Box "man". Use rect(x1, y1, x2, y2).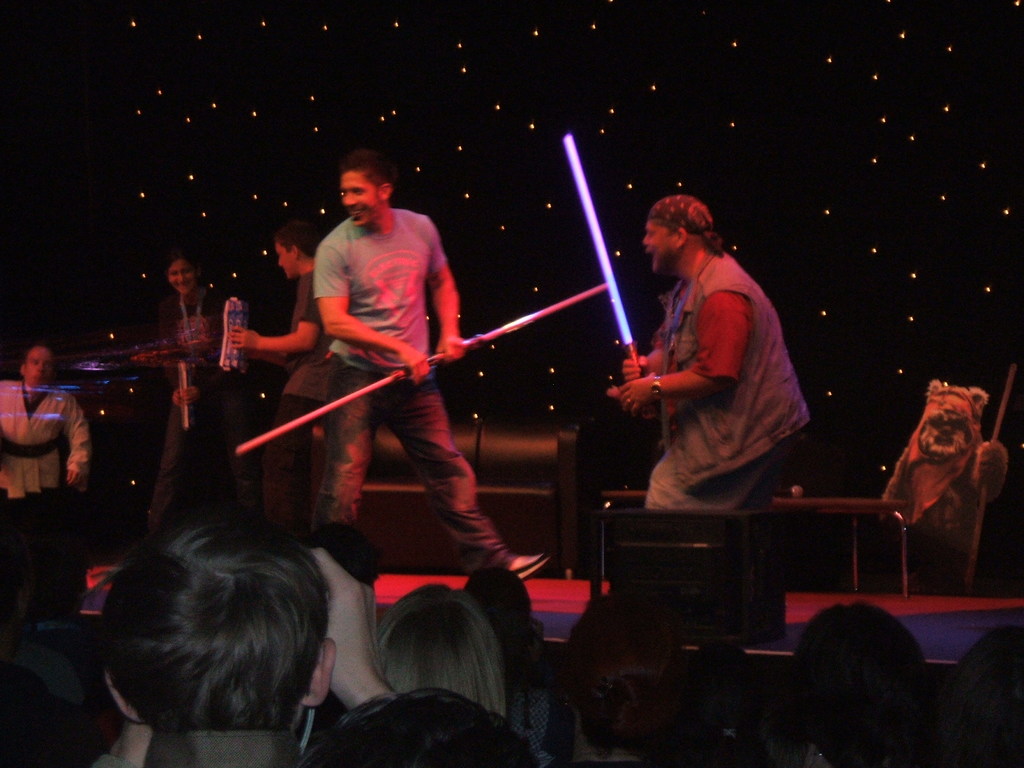
rect(606, 188, 807, 518).
